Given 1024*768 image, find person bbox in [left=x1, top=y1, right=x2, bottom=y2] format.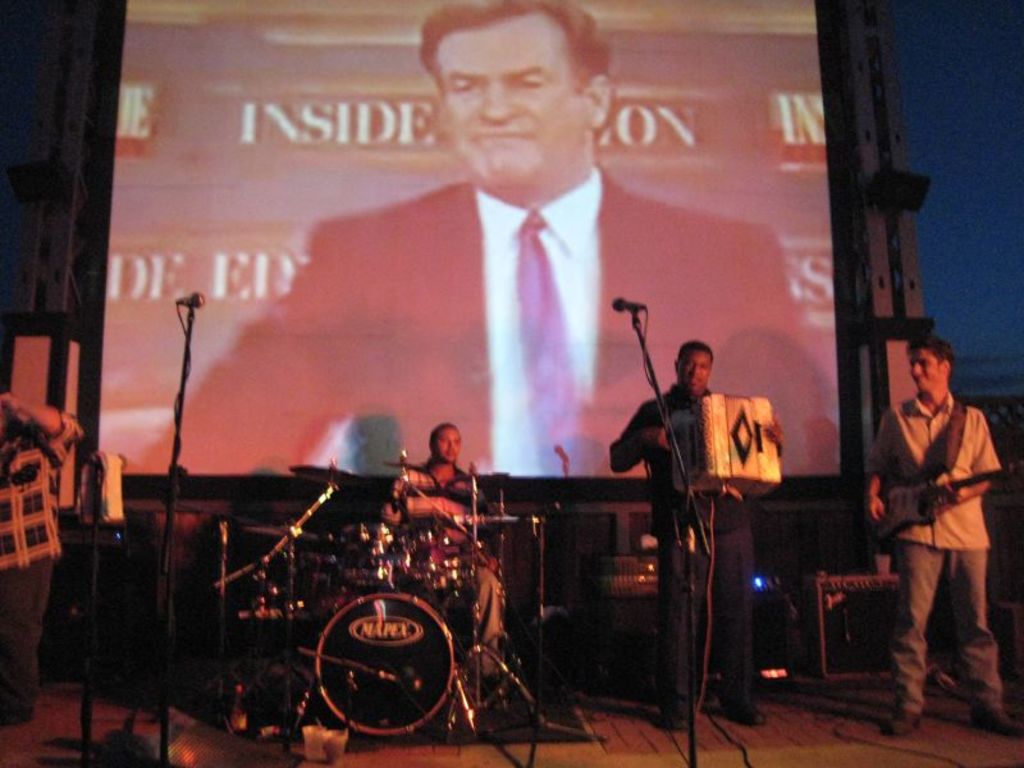
[left=0, top=387, right=86, bottom=736].
